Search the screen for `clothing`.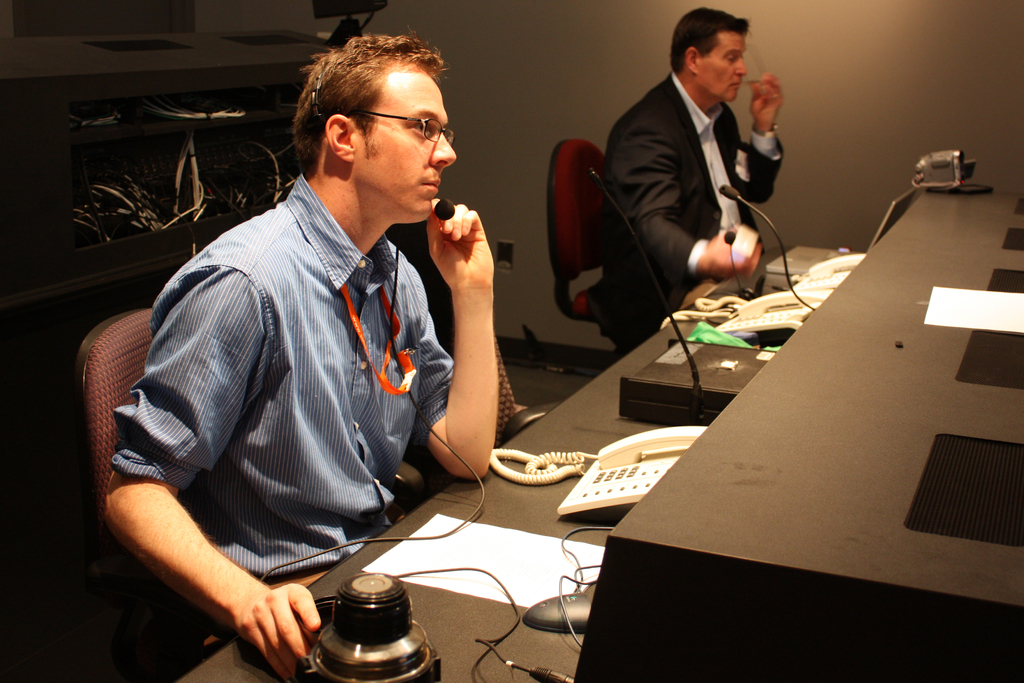
Found at box(605, 62, 783, 355).
